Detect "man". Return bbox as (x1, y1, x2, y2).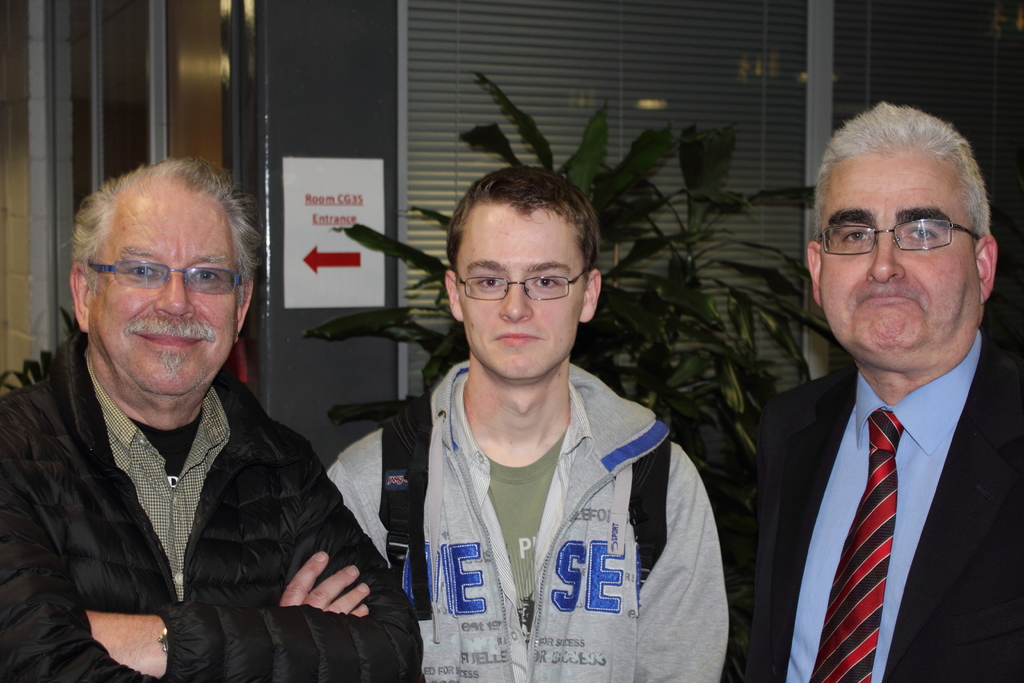
(719, 101, 1023, 682).
